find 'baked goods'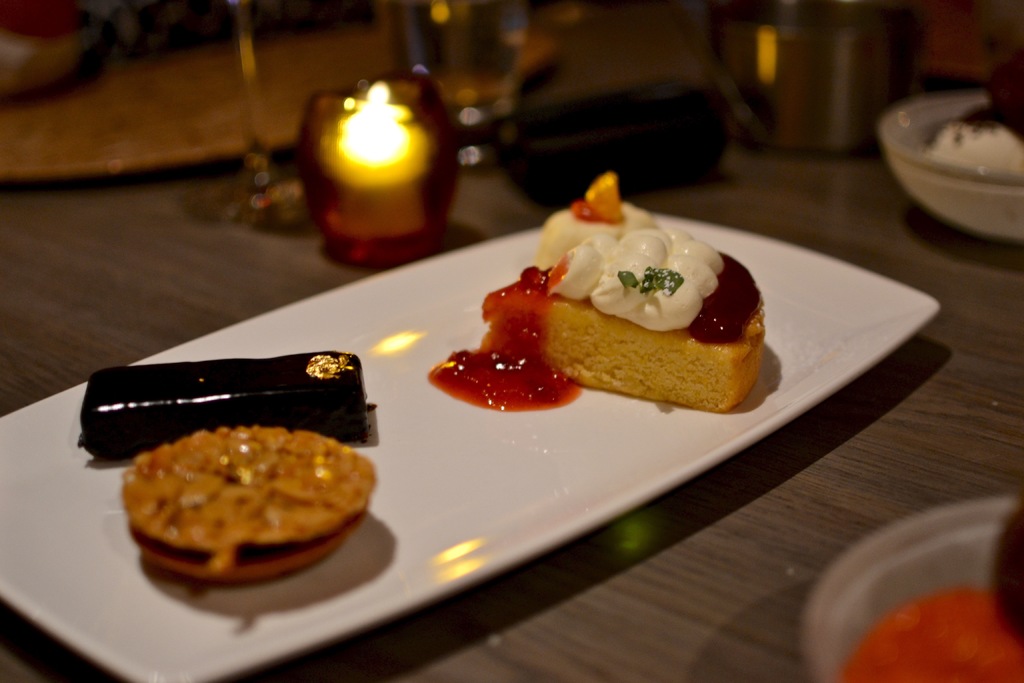
[76, 349, 376, 462]
